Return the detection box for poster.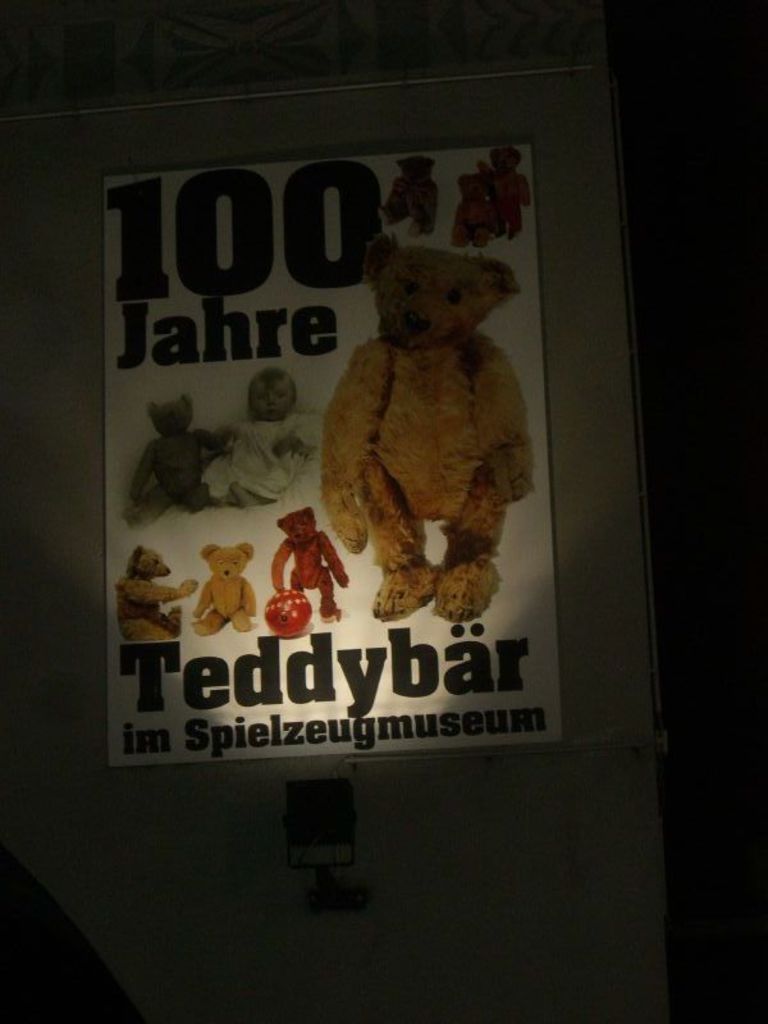
(x1=104, y1=143, x2=559, y2=773).
